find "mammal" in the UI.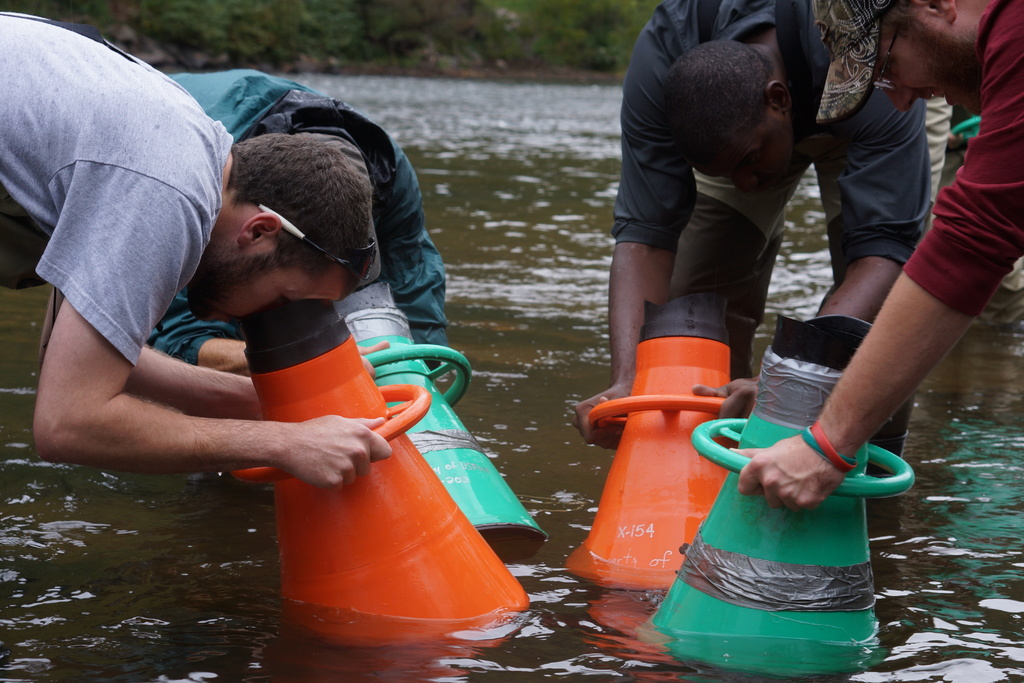
UI element at pyautogui.locateOnScreen(161, 63, 455, 366).
